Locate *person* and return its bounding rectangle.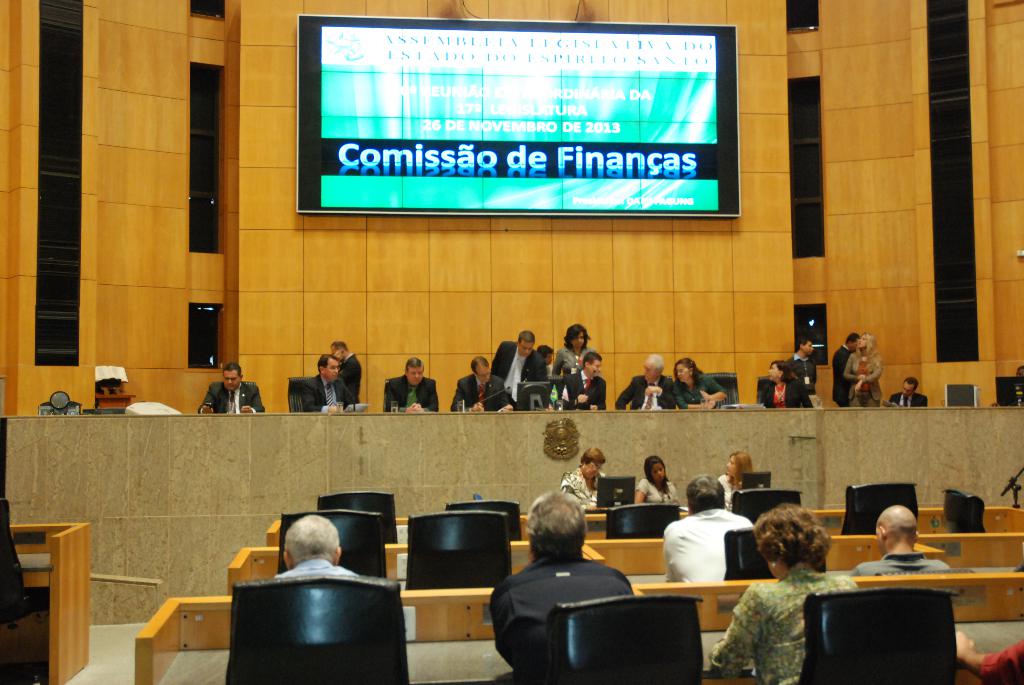
{"left": 332, "top": 343, "right": 358, "bottom": 402}.
